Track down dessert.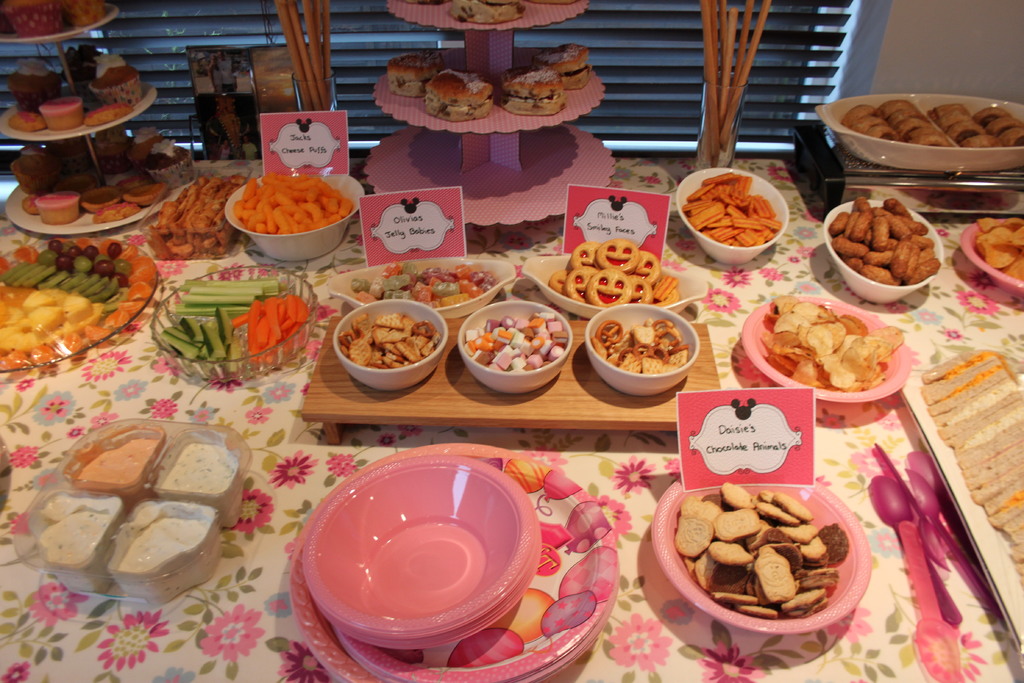
Tracked to x1=143 y1=146 x2=195 y2=186.
